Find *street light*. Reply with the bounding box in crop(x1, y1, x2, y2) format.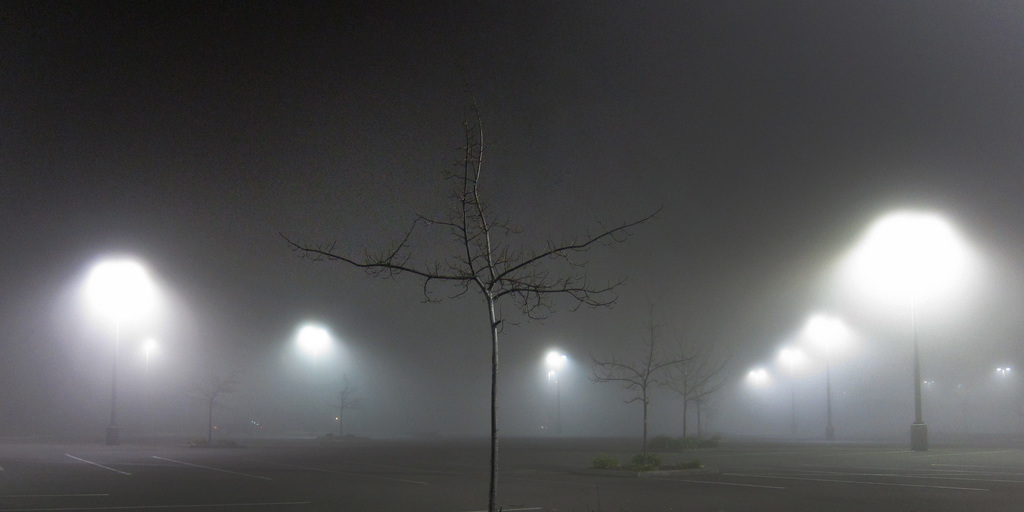
crop(78, 259, 158, 442).
